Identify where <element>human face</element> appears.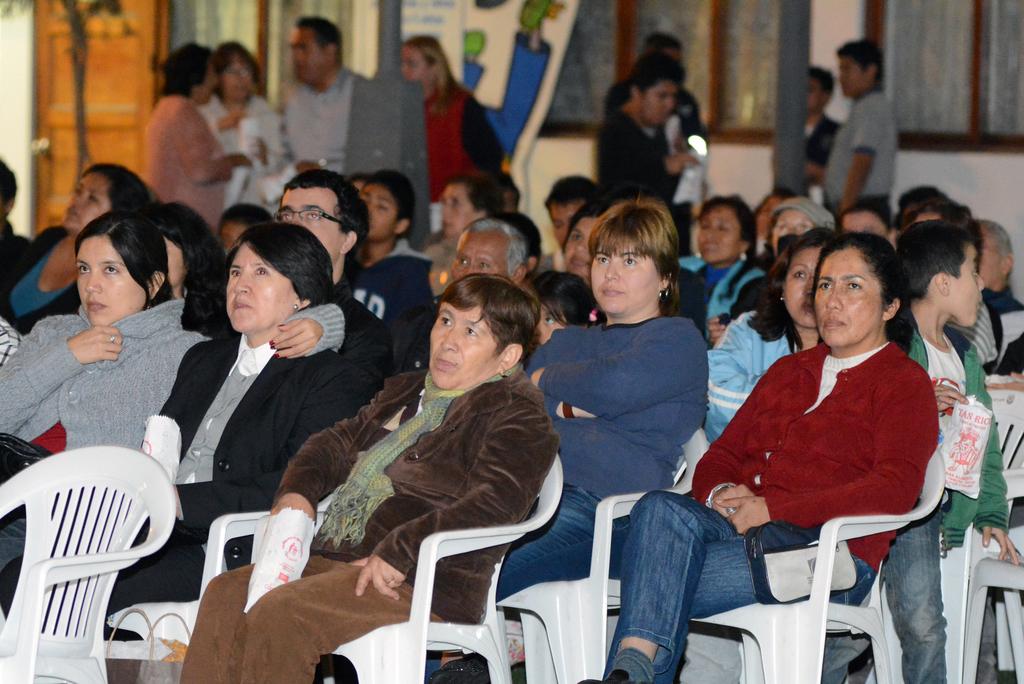
Appears at locate(280, 180, 348, 261).
